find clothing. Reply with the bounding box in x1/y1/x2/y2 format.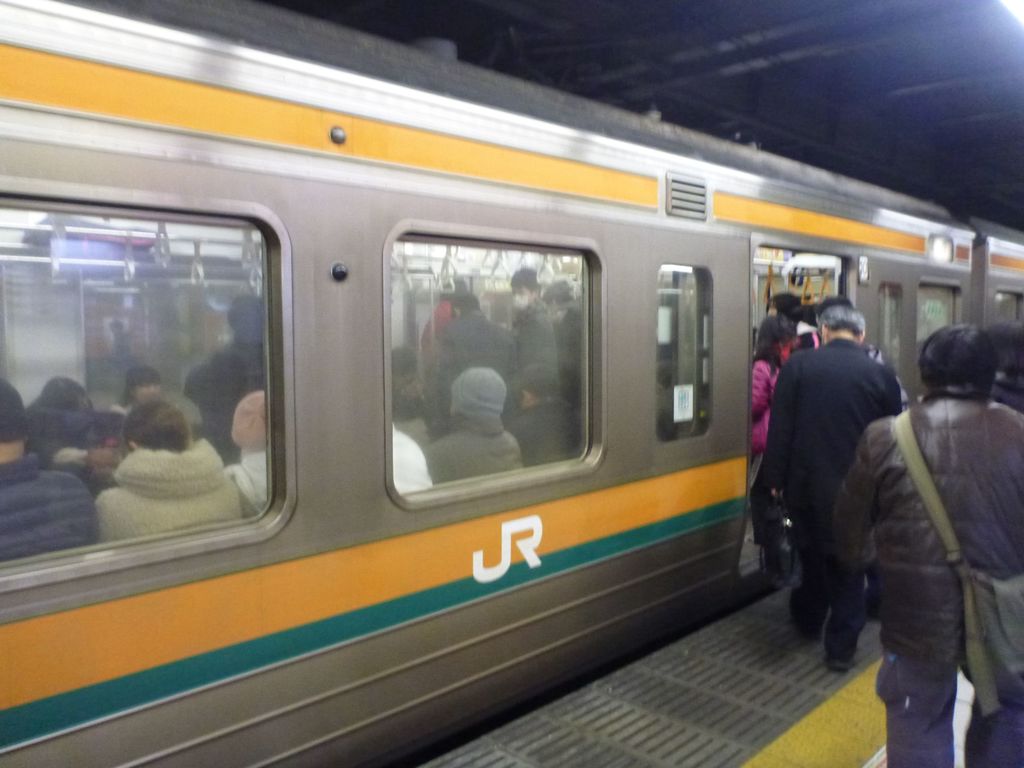
833/315/1018/742.
